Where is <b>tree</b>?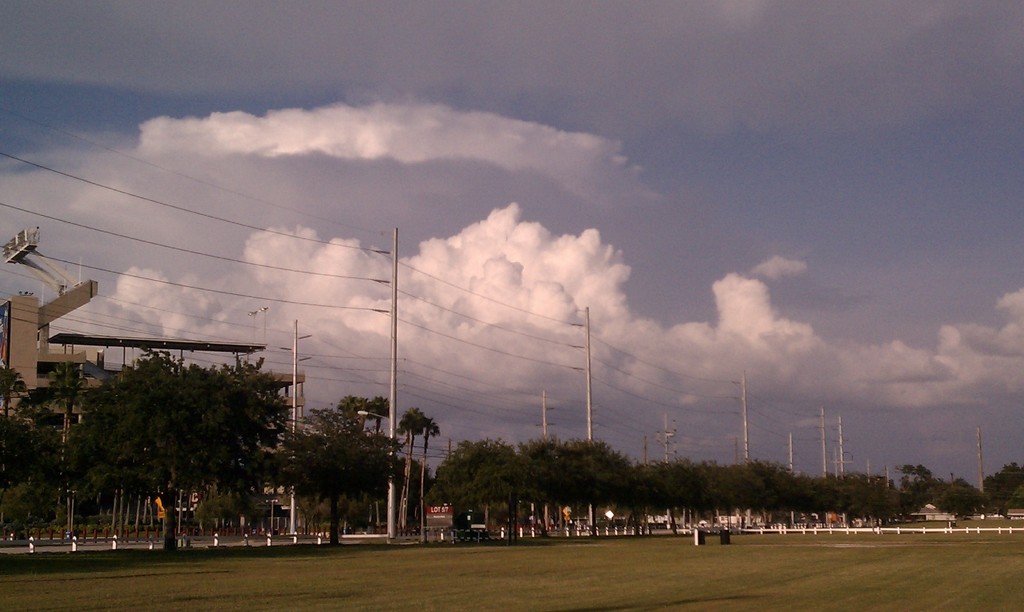
(left=47, top=335, right=305, bottom=529).
